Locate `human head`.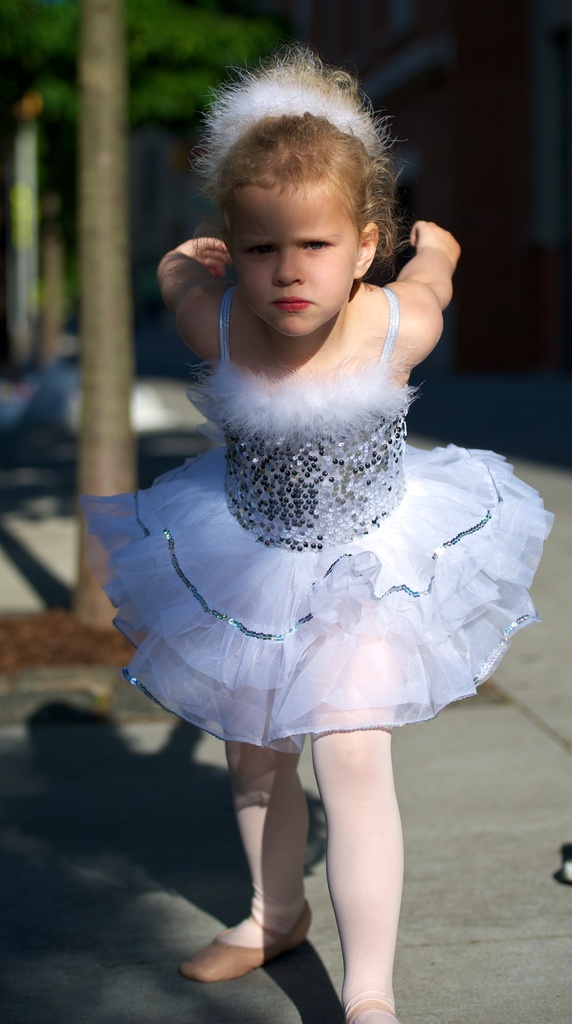
Bounding box: box(194, 65, 389, 334).
